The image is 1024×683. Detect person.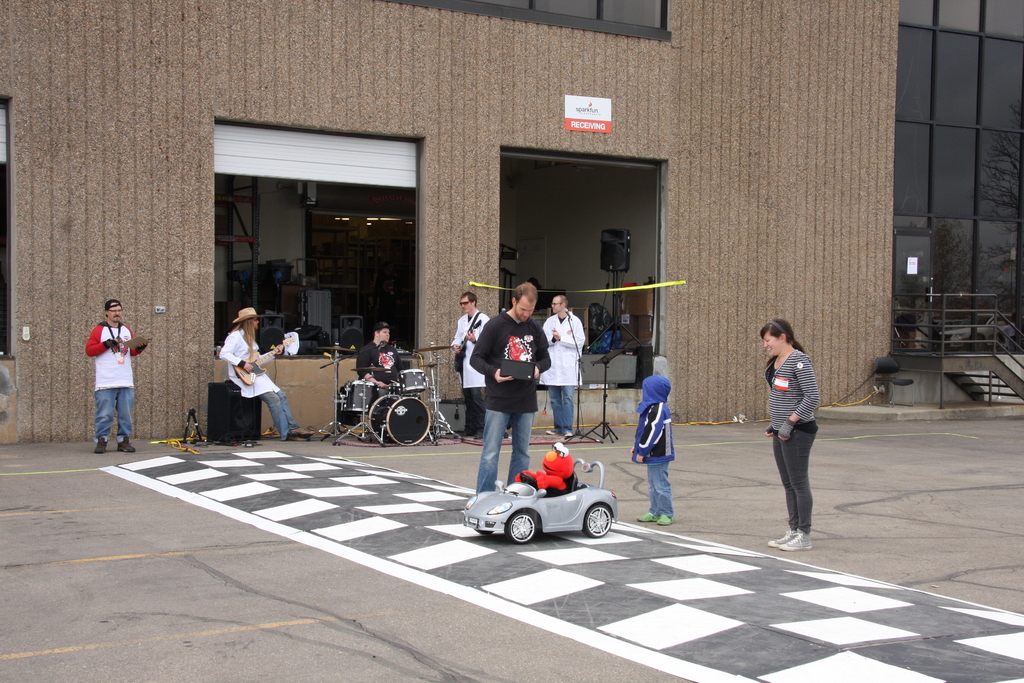
Detection: <bbox>762, 325, 819, 555</bbox>.
